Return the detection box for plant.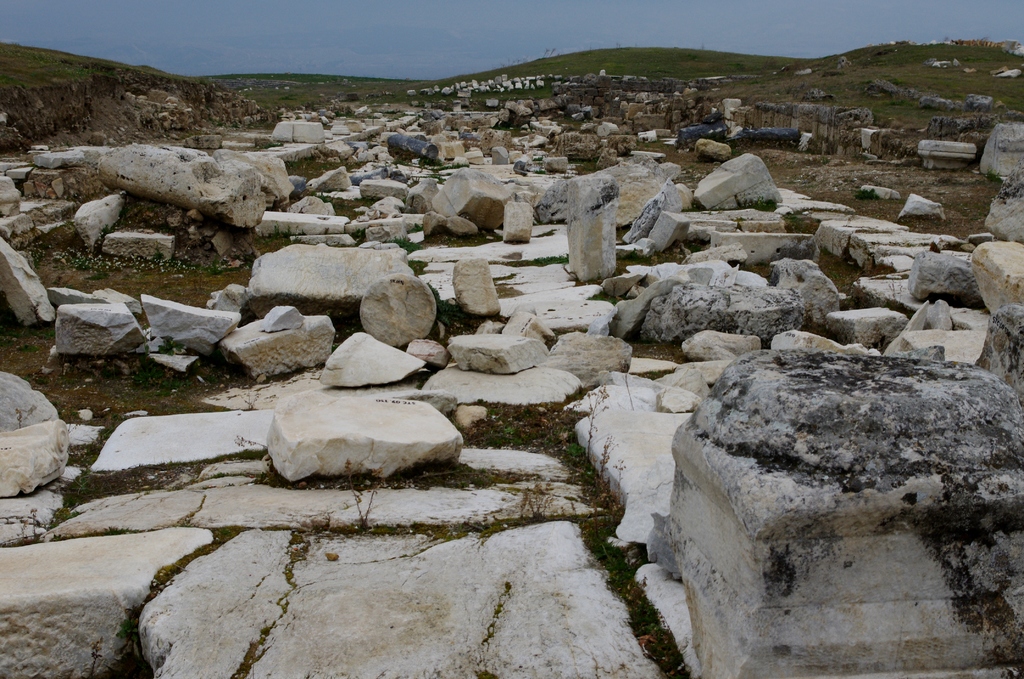
pyautogui.locateOnScreen(65, 245, 96, 271).
